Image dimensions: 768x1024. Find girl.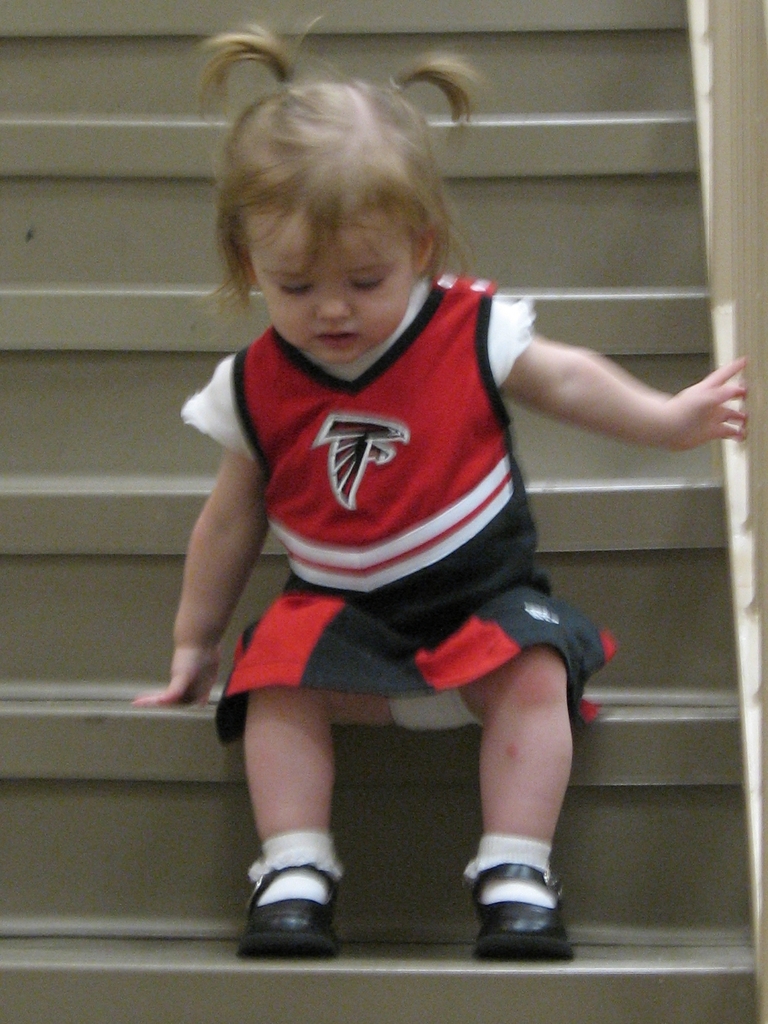
select_region(132, 12, 747, 957).
